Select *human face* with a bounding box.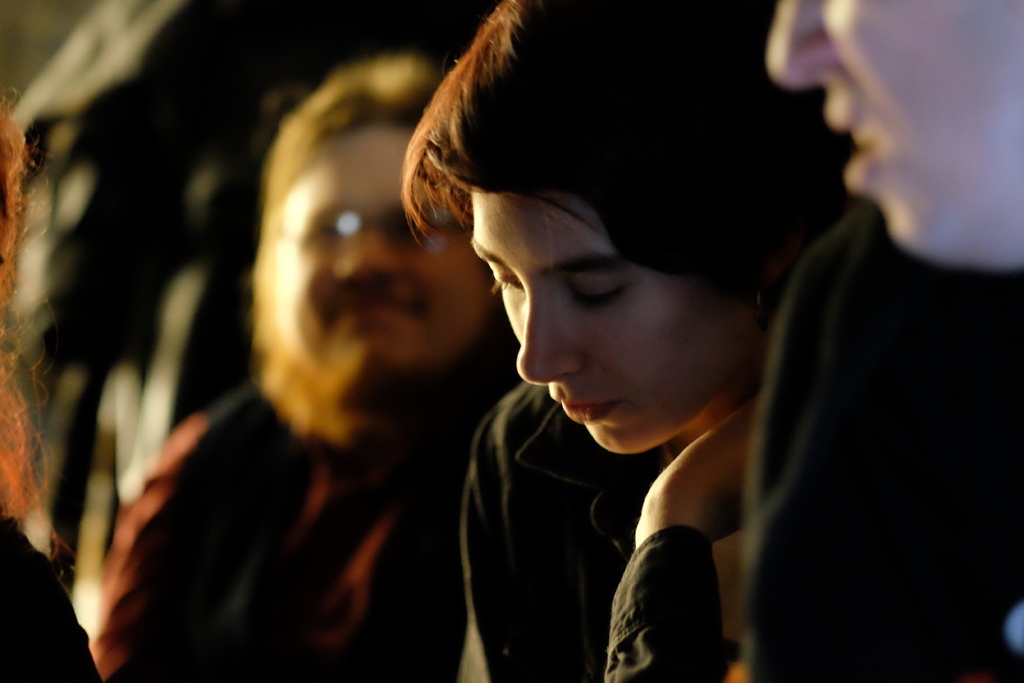
<region>767, 1, 1023, 264</region>.
